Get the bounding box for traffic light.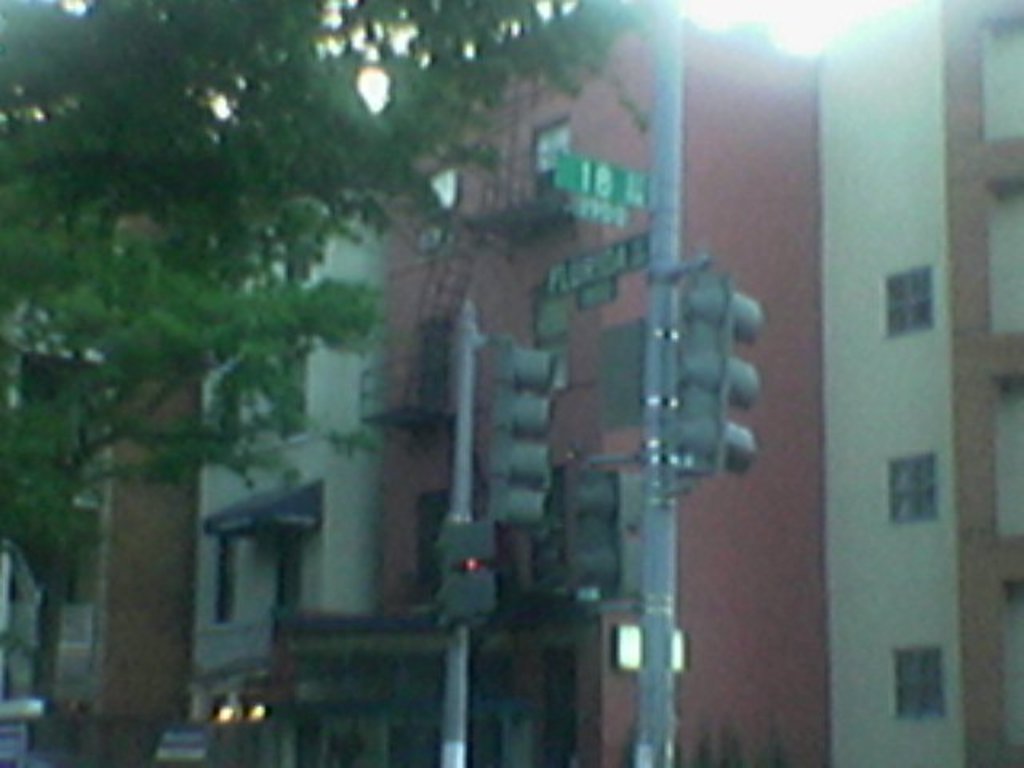
[440,523,490,630].
